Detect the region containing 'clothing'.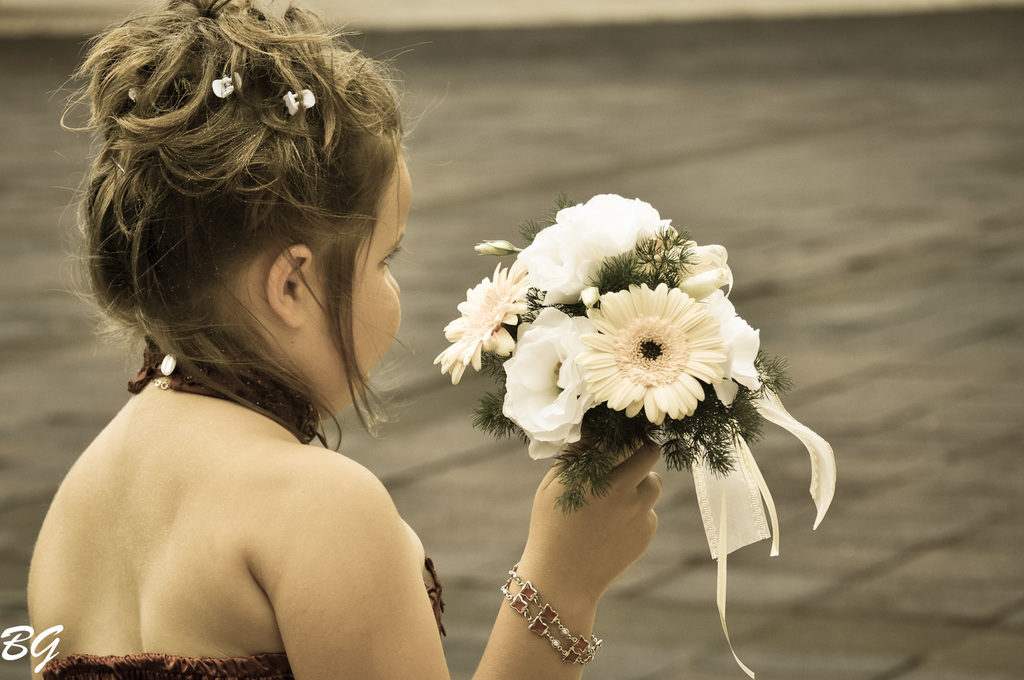
box=[36, 333, 446, 679].
